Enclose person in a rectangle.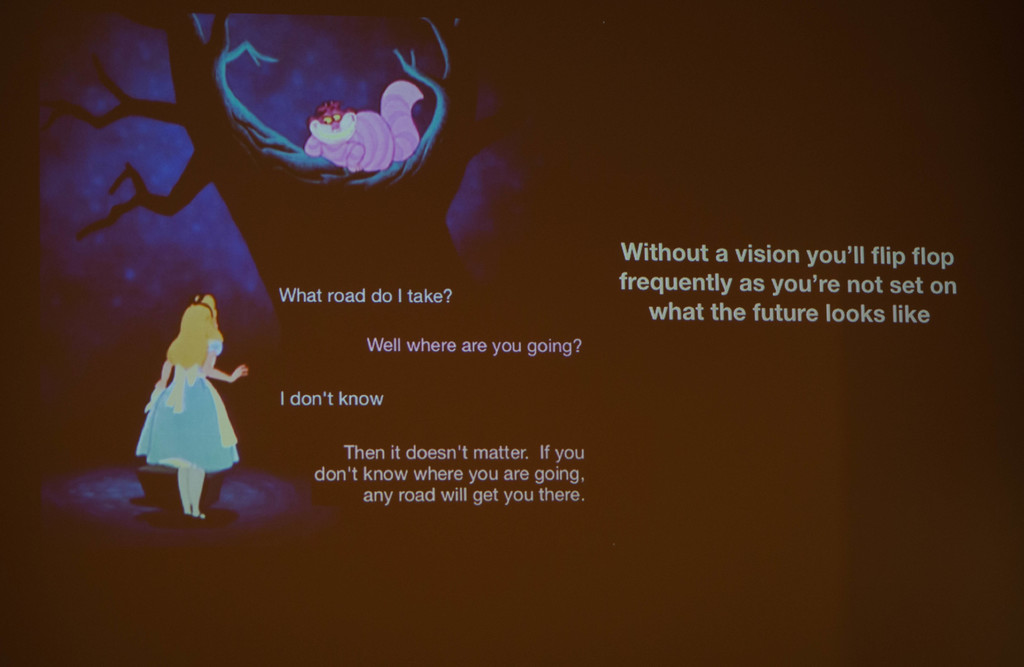
x1=137, y1=288, x2=247, y2=520.
